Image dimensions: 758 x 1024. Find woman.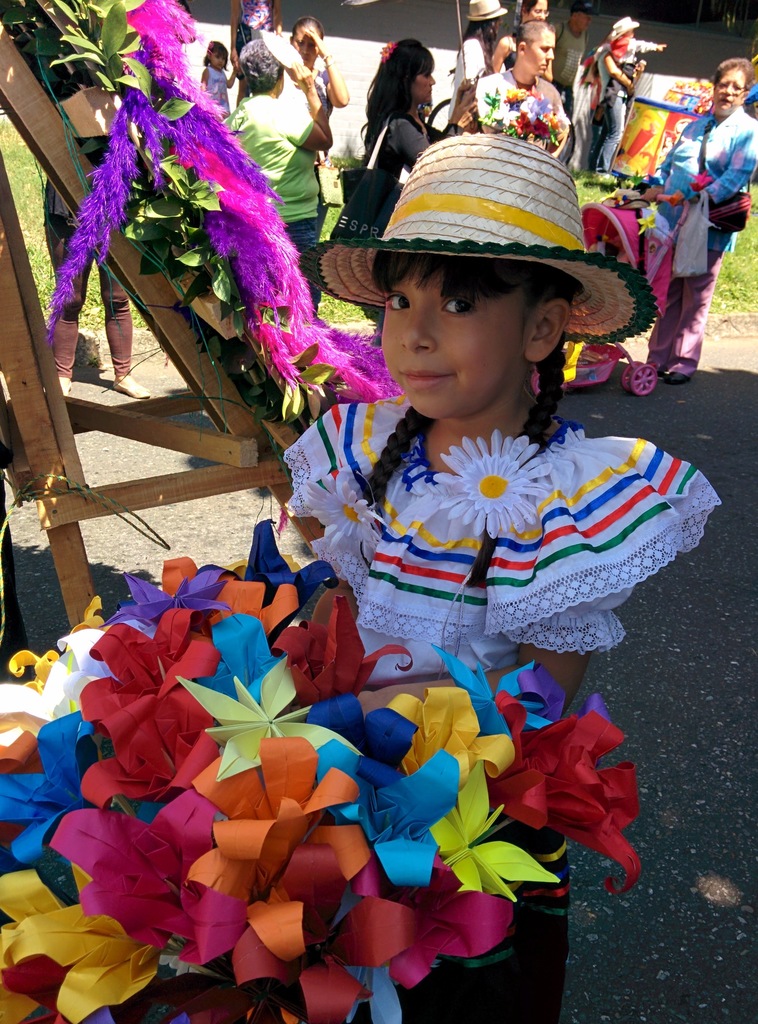
BBox(581, 13, 651, 180).
